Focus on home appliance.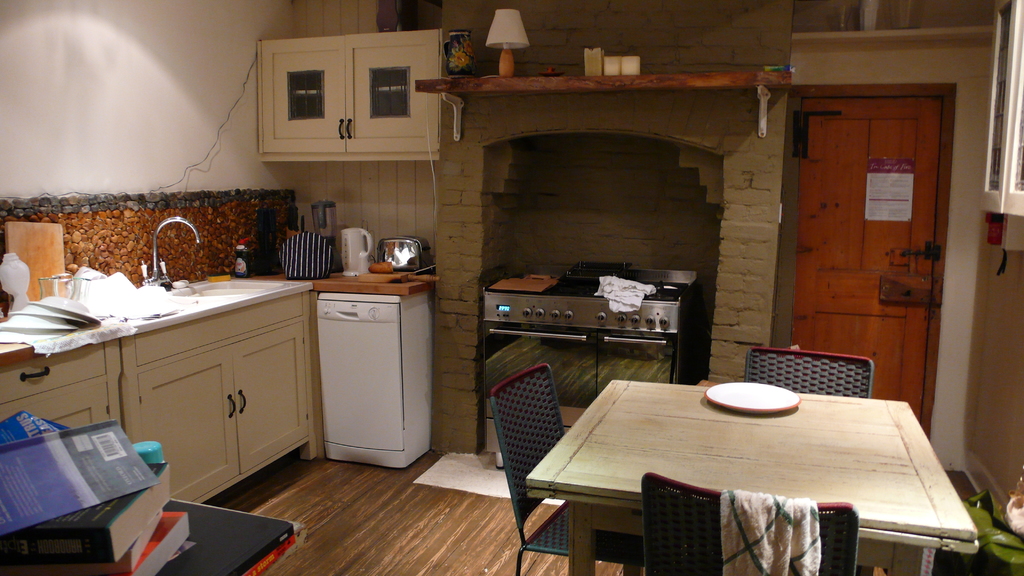
Focused at 380:234:433:276.
